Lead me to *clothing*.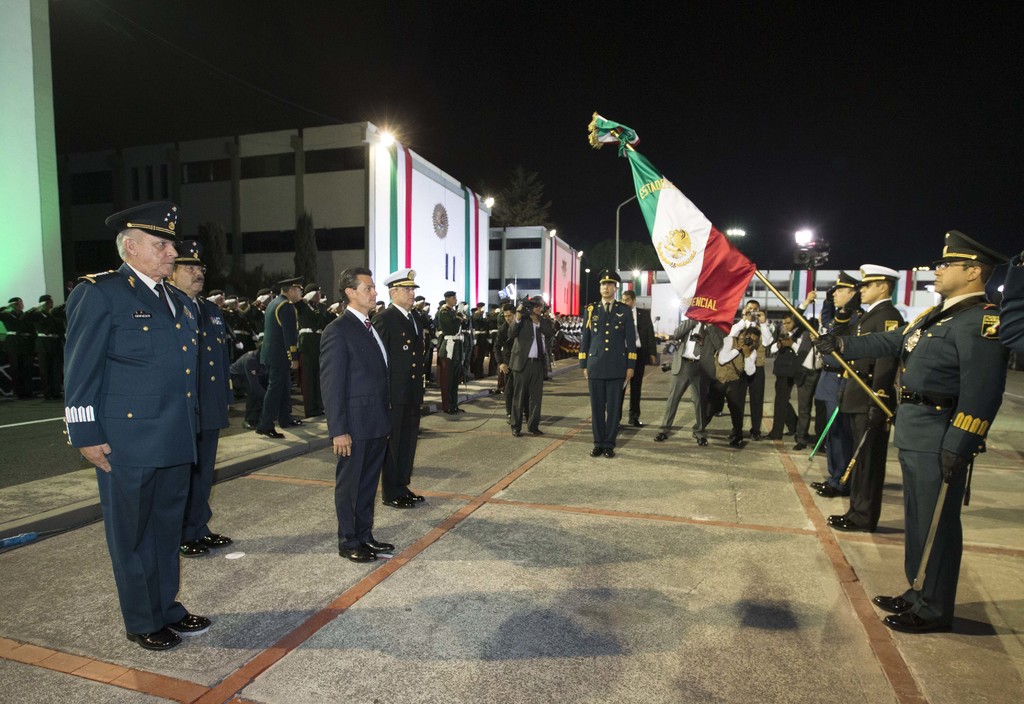
Lead to {"left": 261, "top": 295, "right": 305, "bottom": 434}.
